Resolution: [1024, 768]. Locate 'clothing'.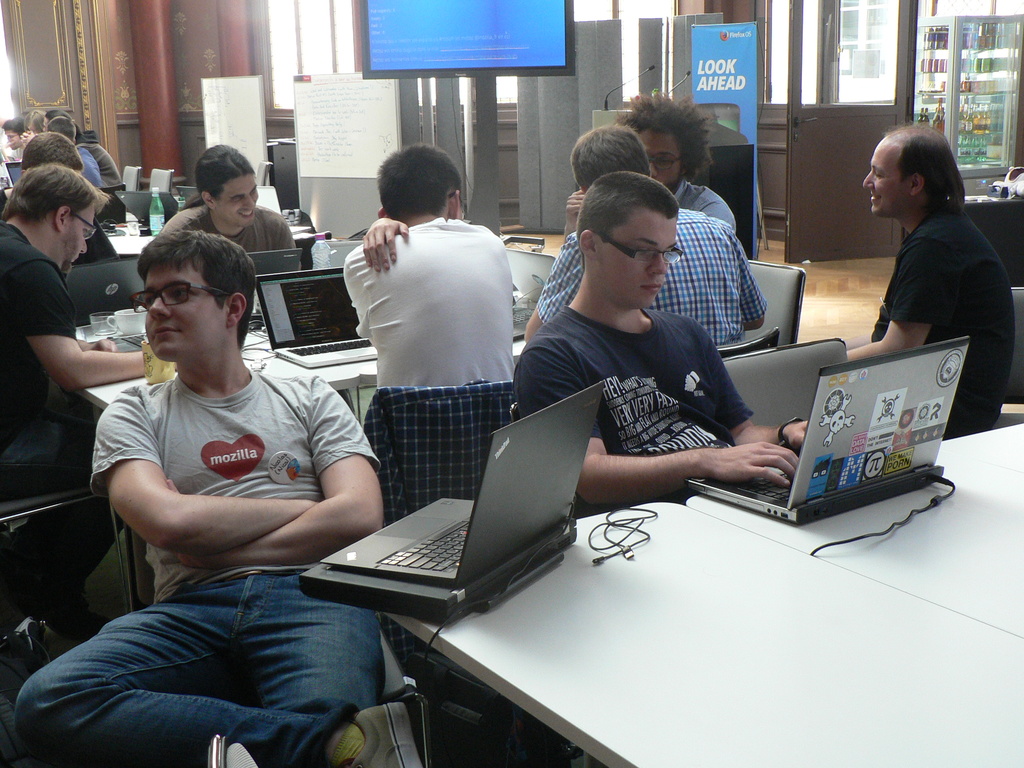
15,564,385,766.
